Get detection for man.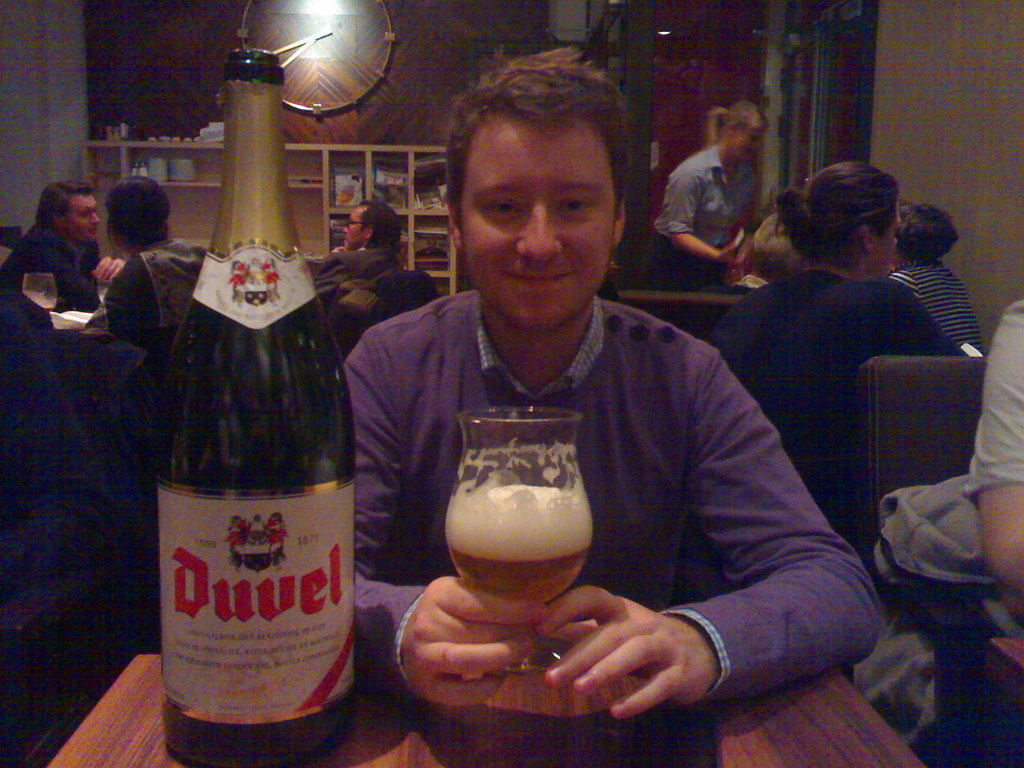
Detection: 311 201 409 304.
